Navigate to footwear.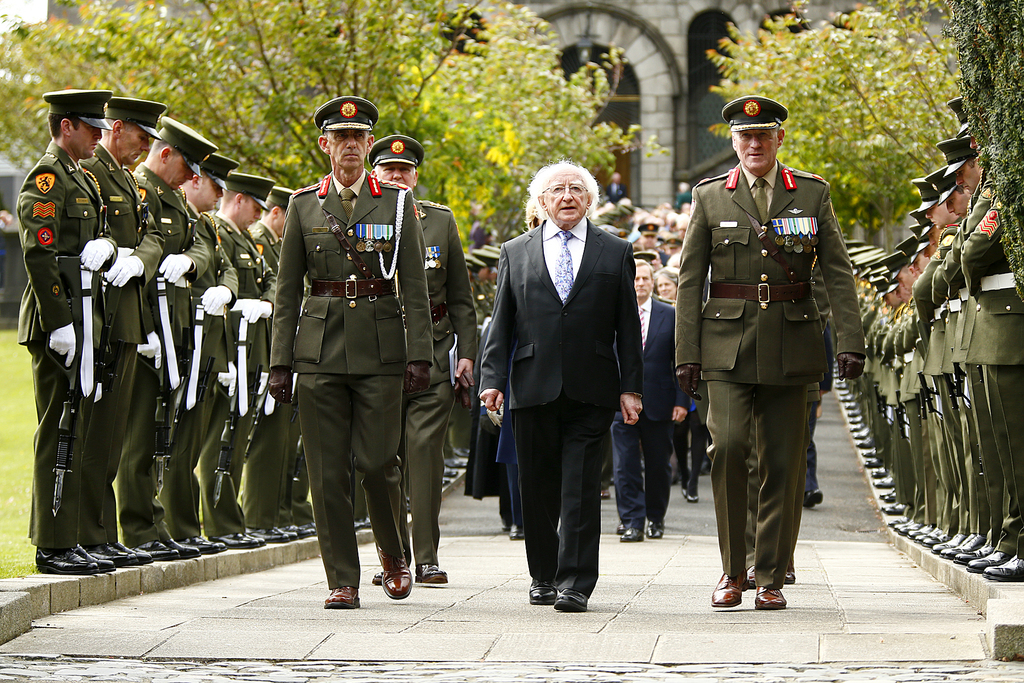
Navigation target: 443 469 459 477.
